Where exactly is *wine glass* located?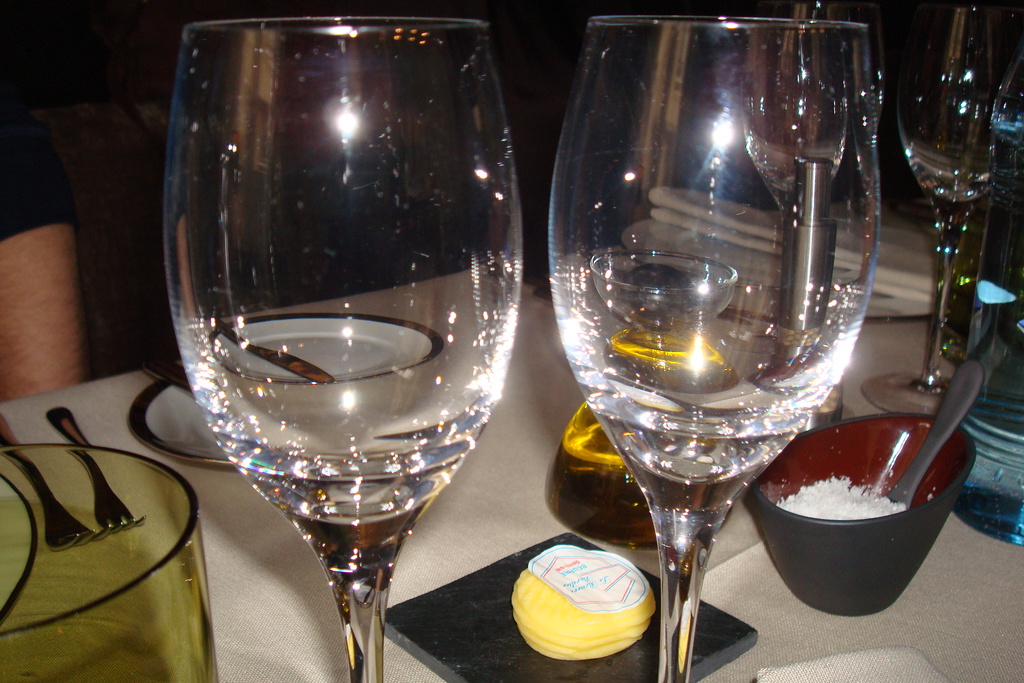
Its bounding box is left=547, top=15, right=879, bottom=682.
